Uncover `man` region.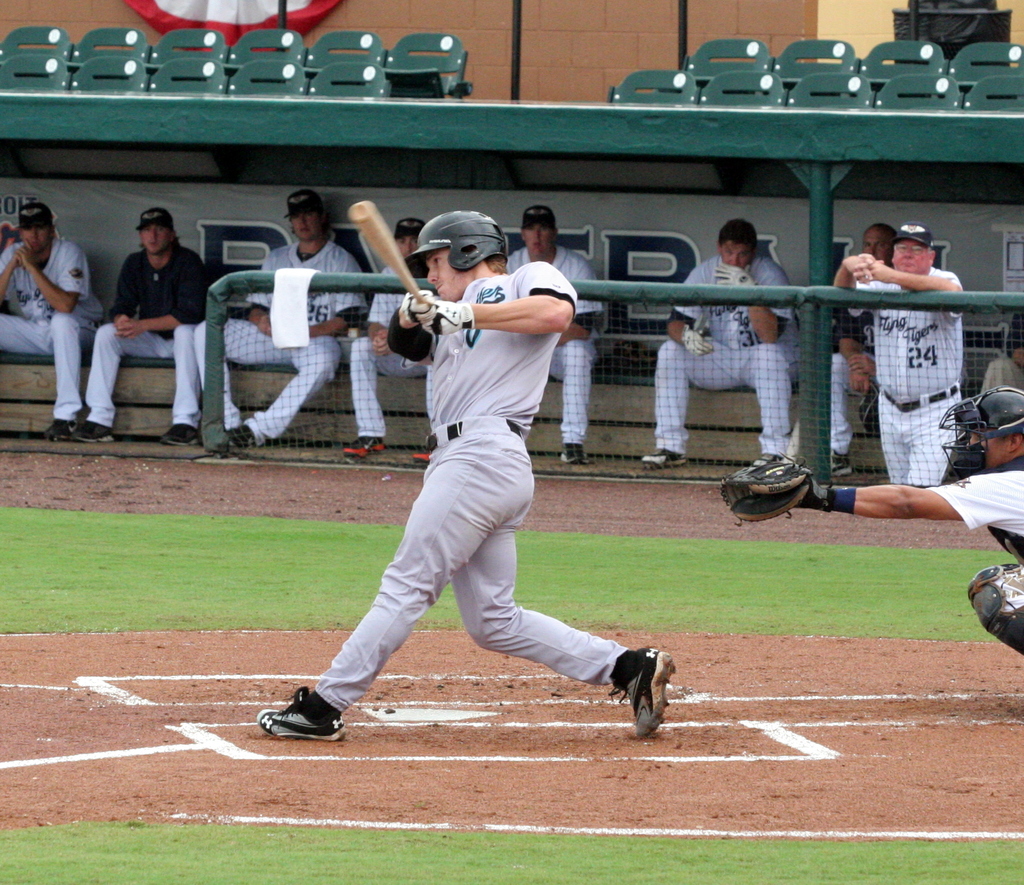
Uncovered: l=504, t=205, r=610, b=471.
